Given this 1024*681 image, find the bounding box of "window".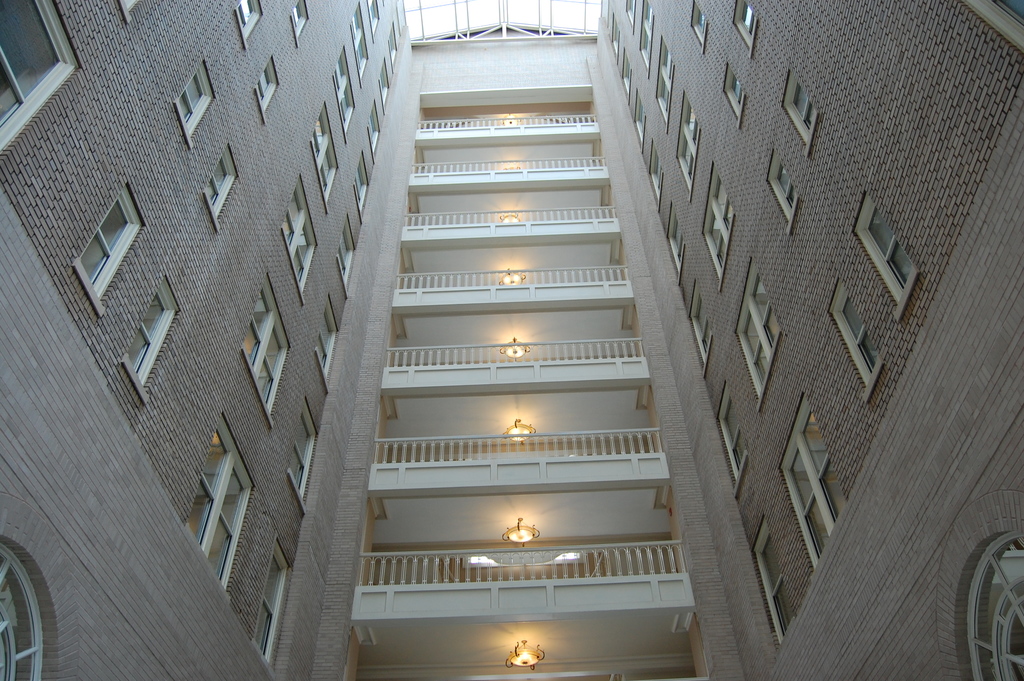
(x1=964, y1=535, x2=1023, y2=680).
